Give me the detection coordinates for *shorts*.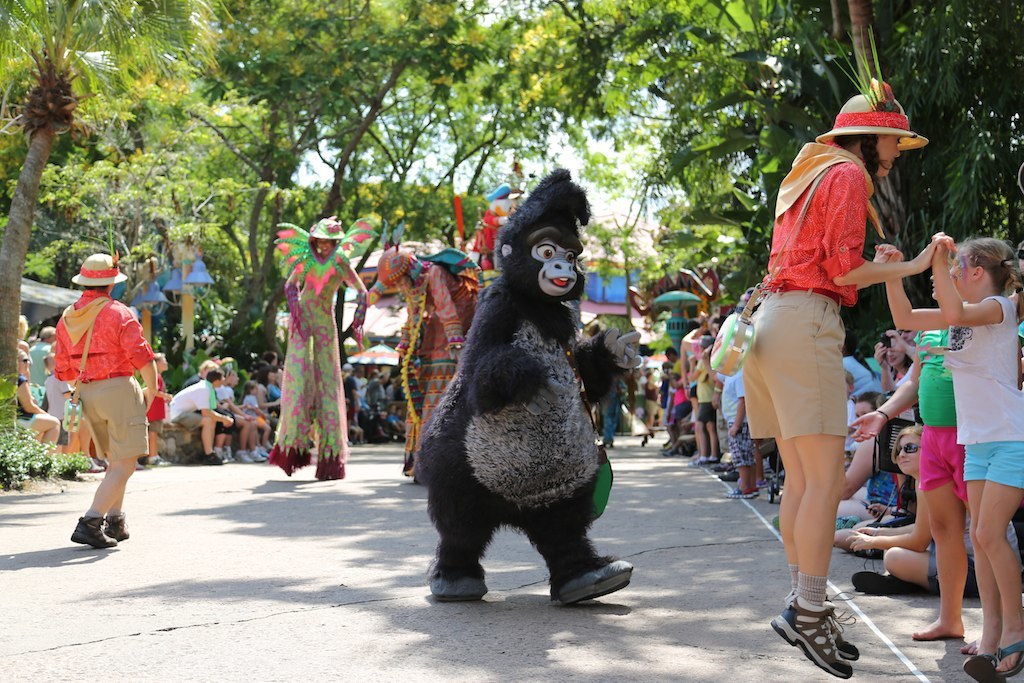
Rect(918, 425, 965, 501).
